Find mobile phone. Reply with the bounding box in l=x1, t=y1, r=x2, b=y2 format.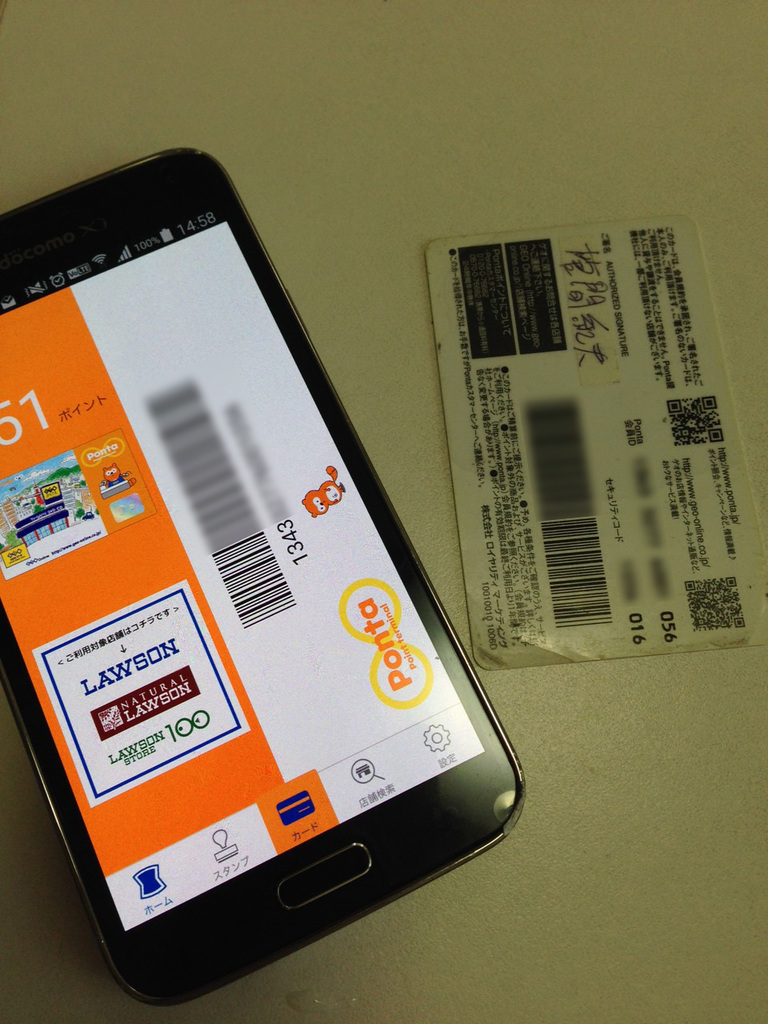
l=0, t=148, r=528, b=1014.
